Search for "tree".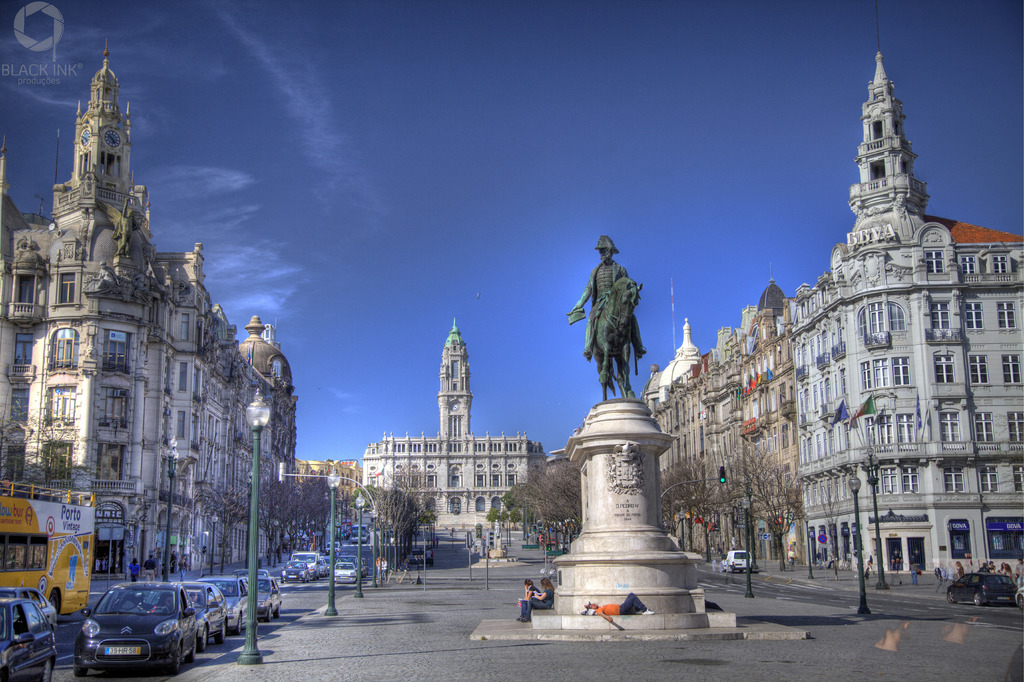
Found at rect(219, 472, 320, 564).
